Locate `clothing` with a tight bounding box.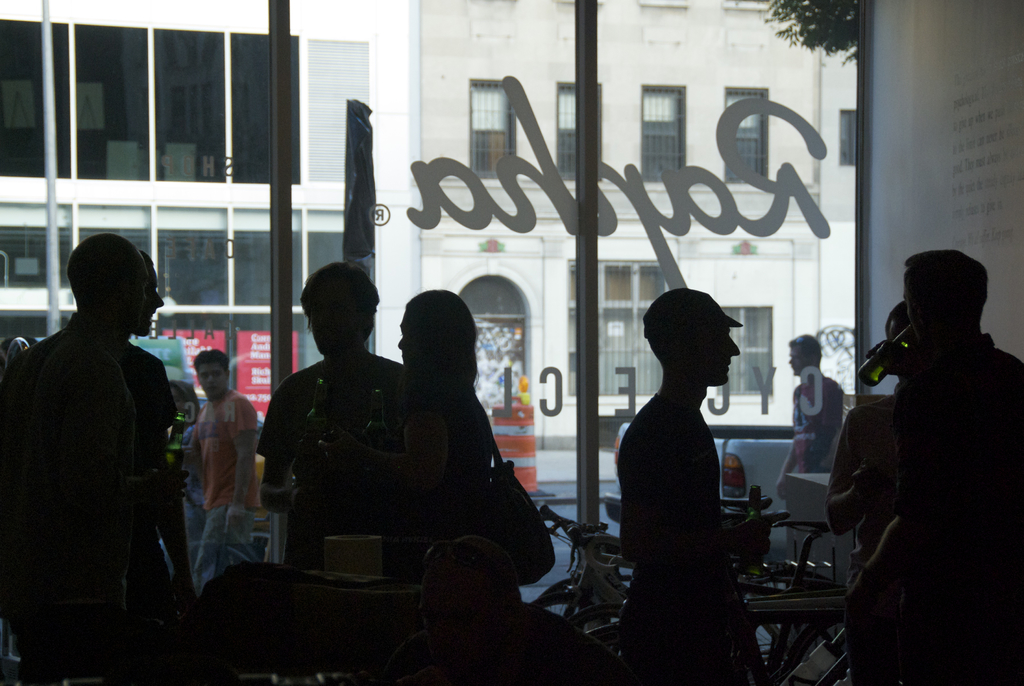
box(381, 603, 636, 685).
